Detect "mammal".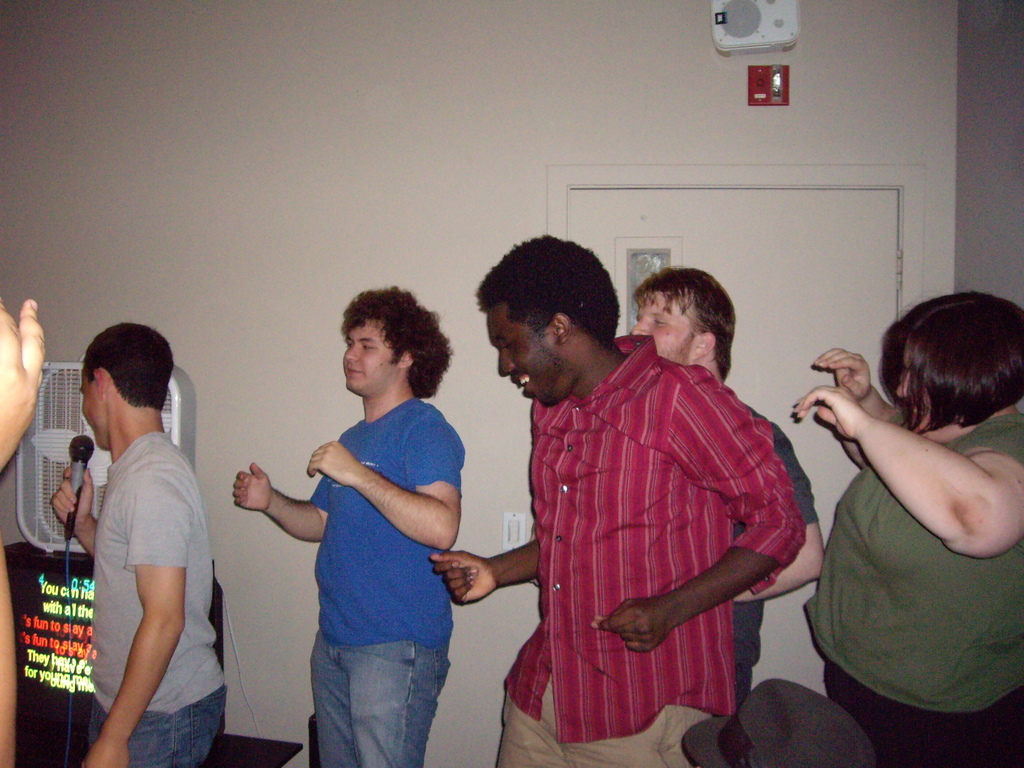
Detected at [x1=0, y1=292, x2=45, y2=767].
